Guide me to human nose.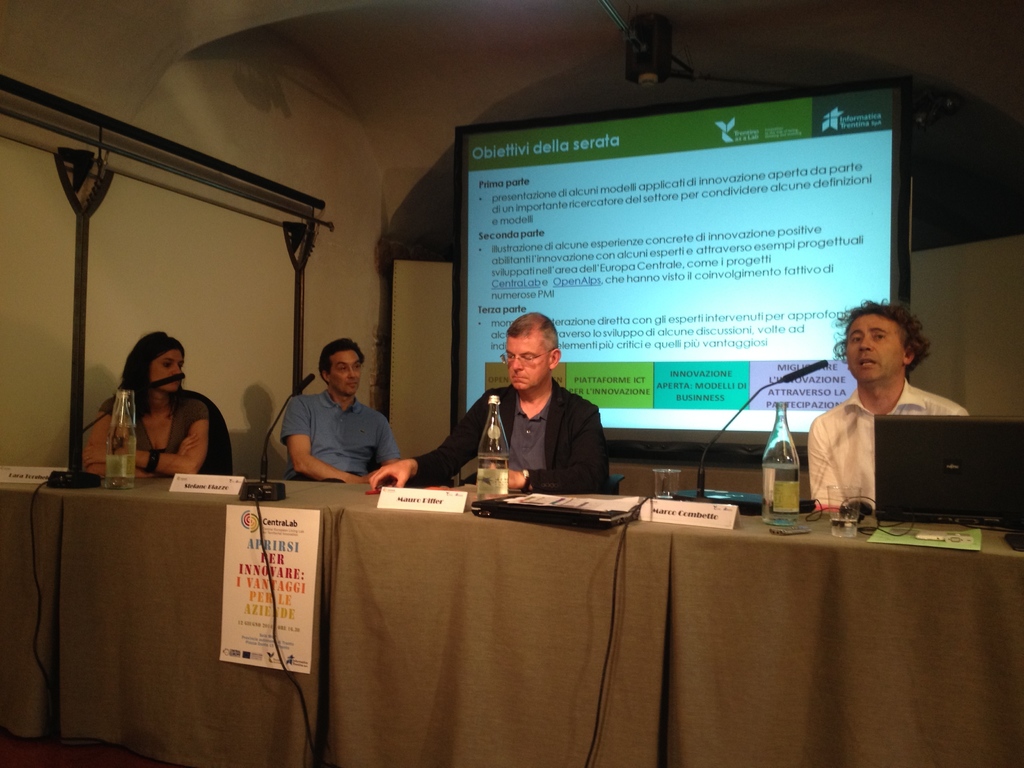
Guidance: BBox(513, 355, 524, 375).
